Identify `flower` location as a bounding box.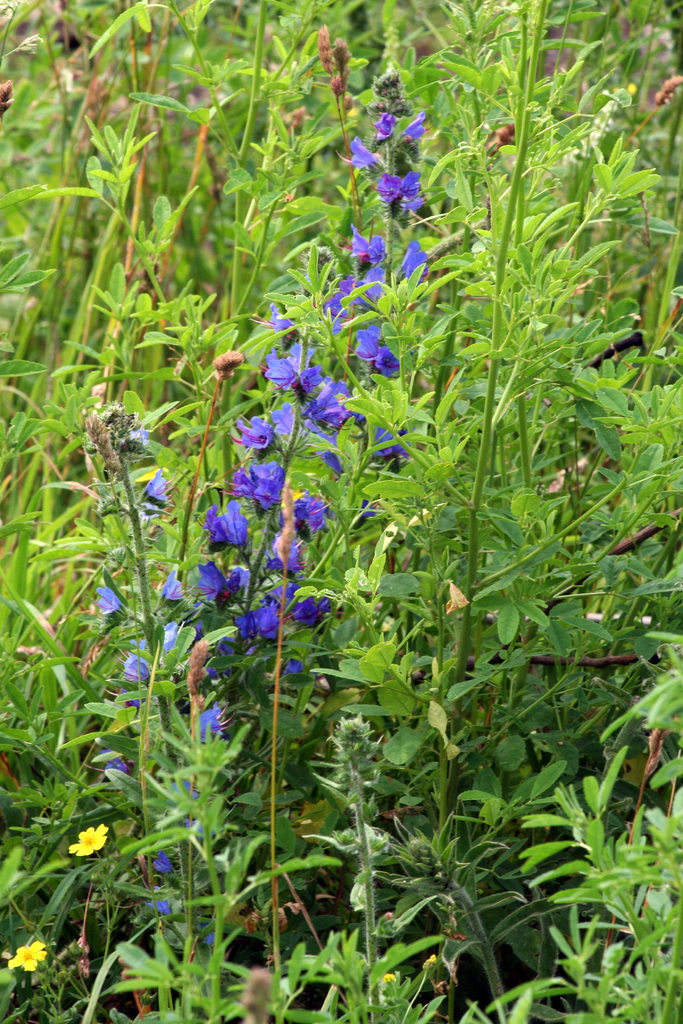
Rect(345, 141, 377, 173).
